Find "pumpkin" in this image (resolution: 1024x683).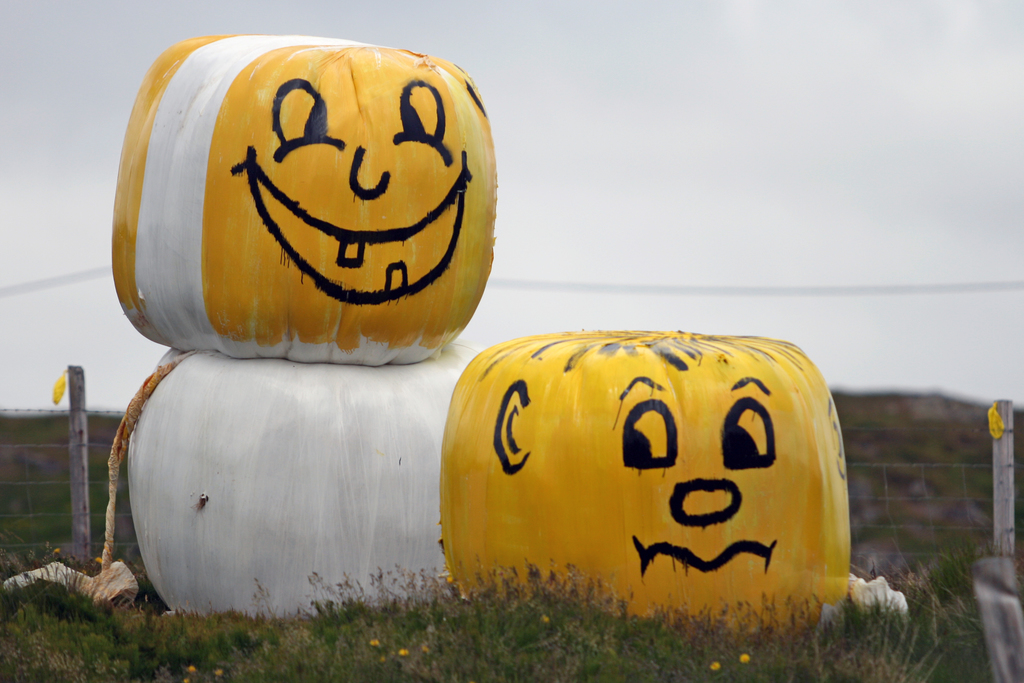
121:343:487:611.
